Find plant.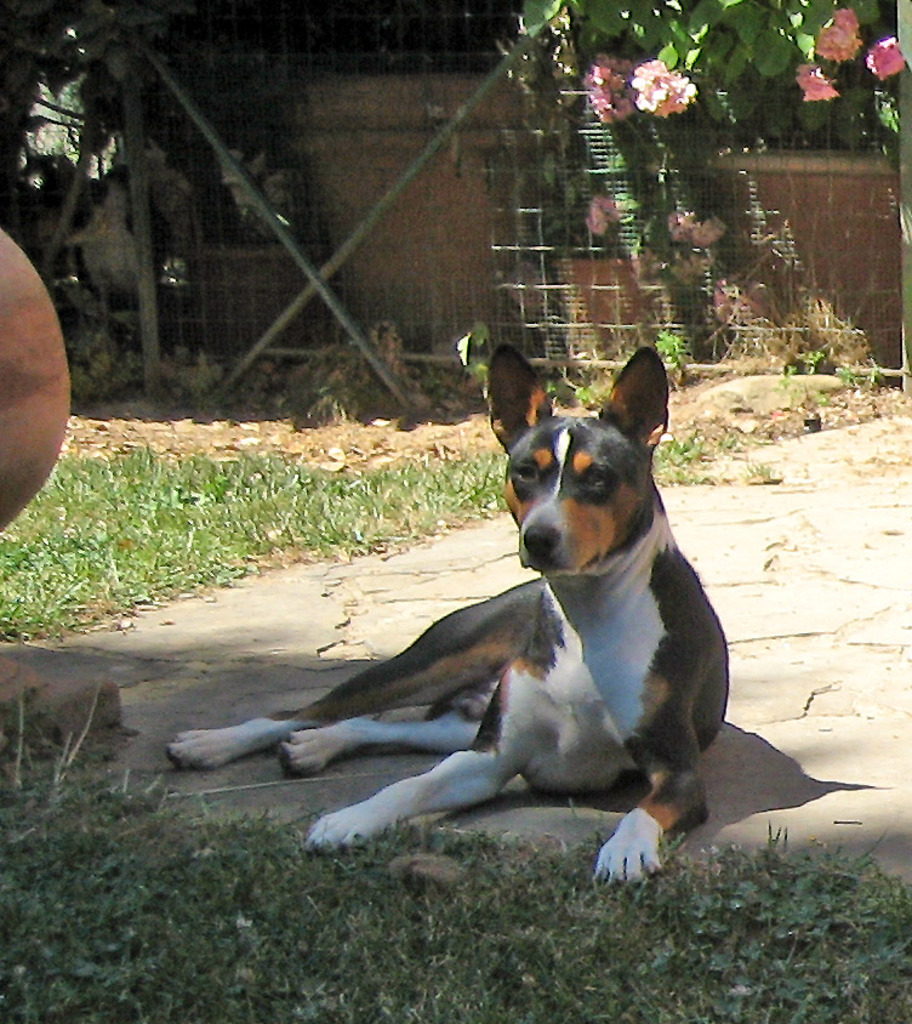
(x1=0, y1=443, x2=513, y2=642).
